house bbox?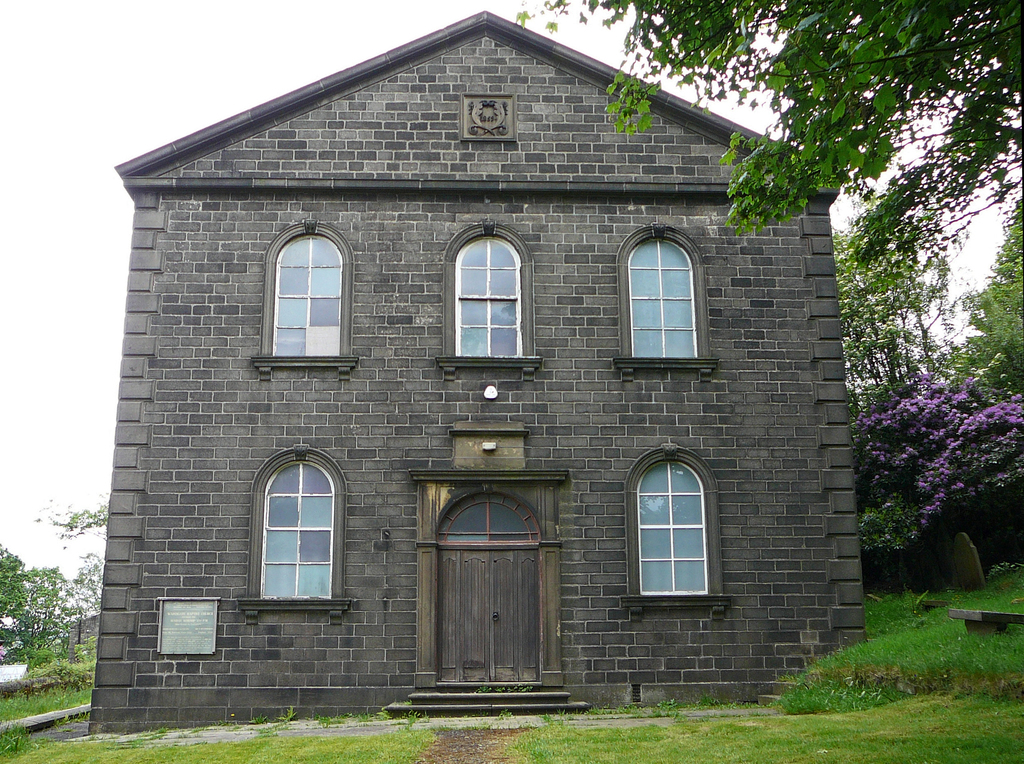
(120,4,867,723)
